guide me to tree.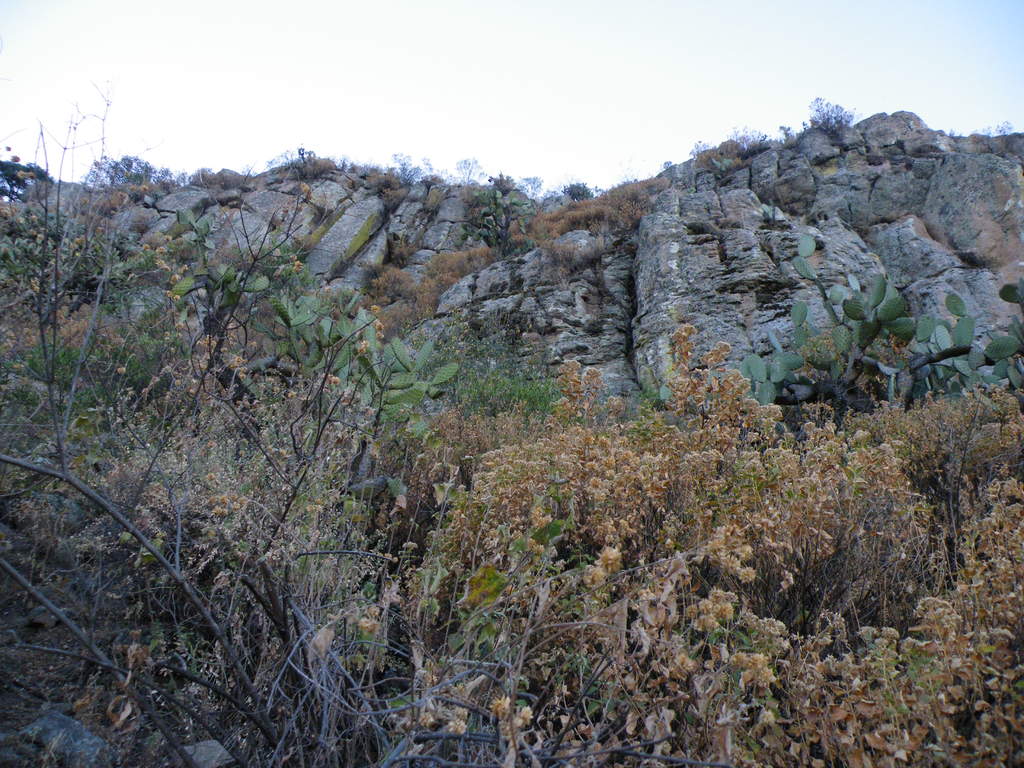
Guidance: (413, 348, 1023, 767).
